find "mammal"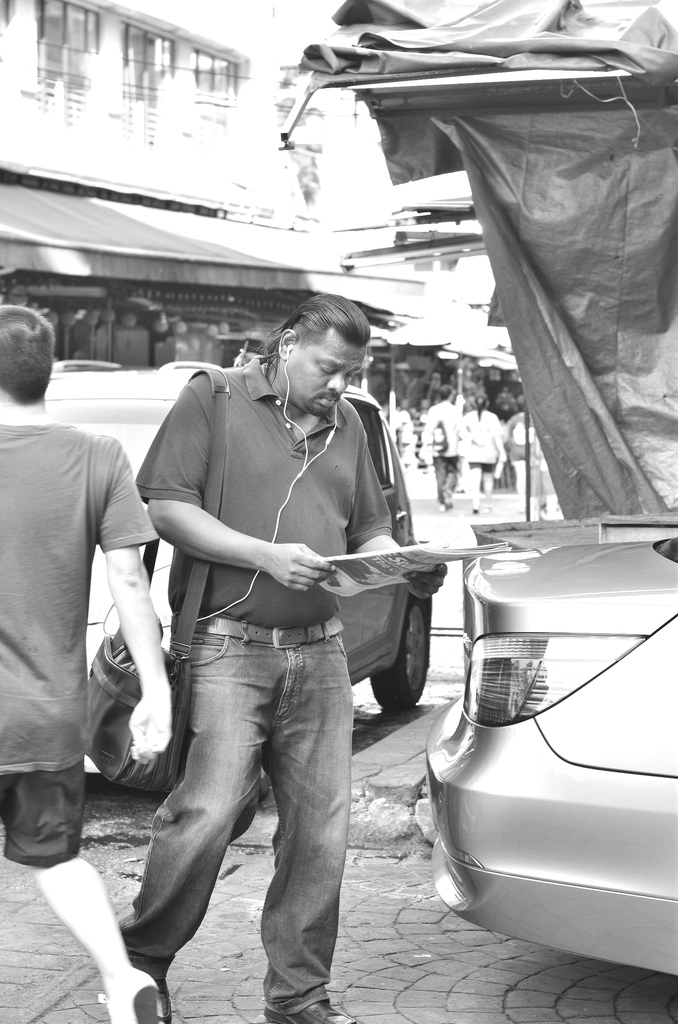
l=456, t=394, r=507, b=508
